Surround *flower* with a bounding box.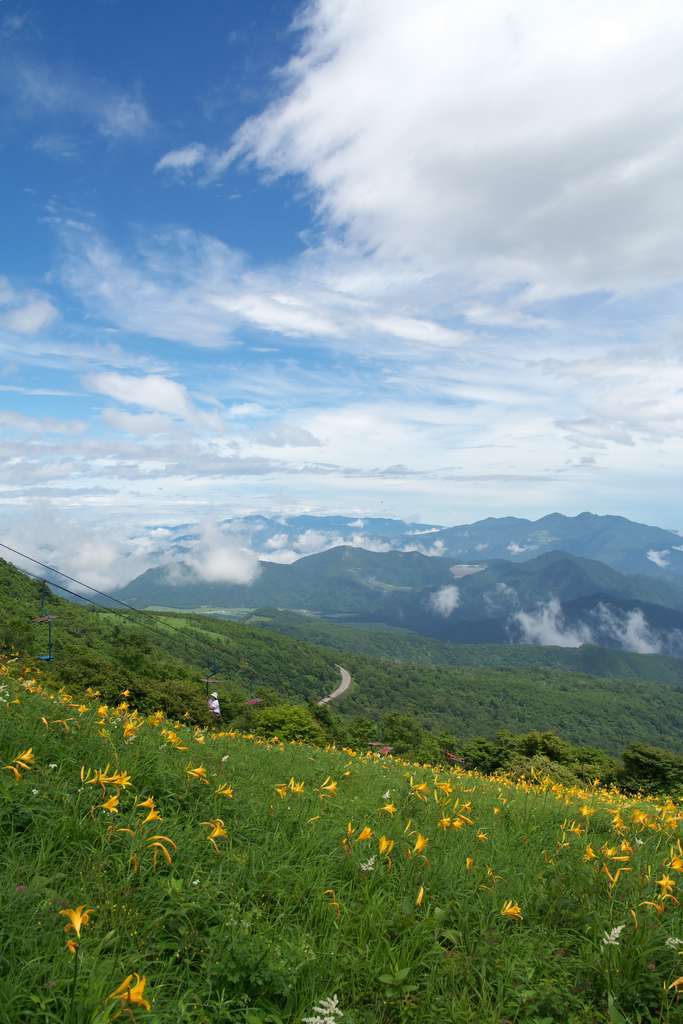
box=[640, 897, 667, 916].
